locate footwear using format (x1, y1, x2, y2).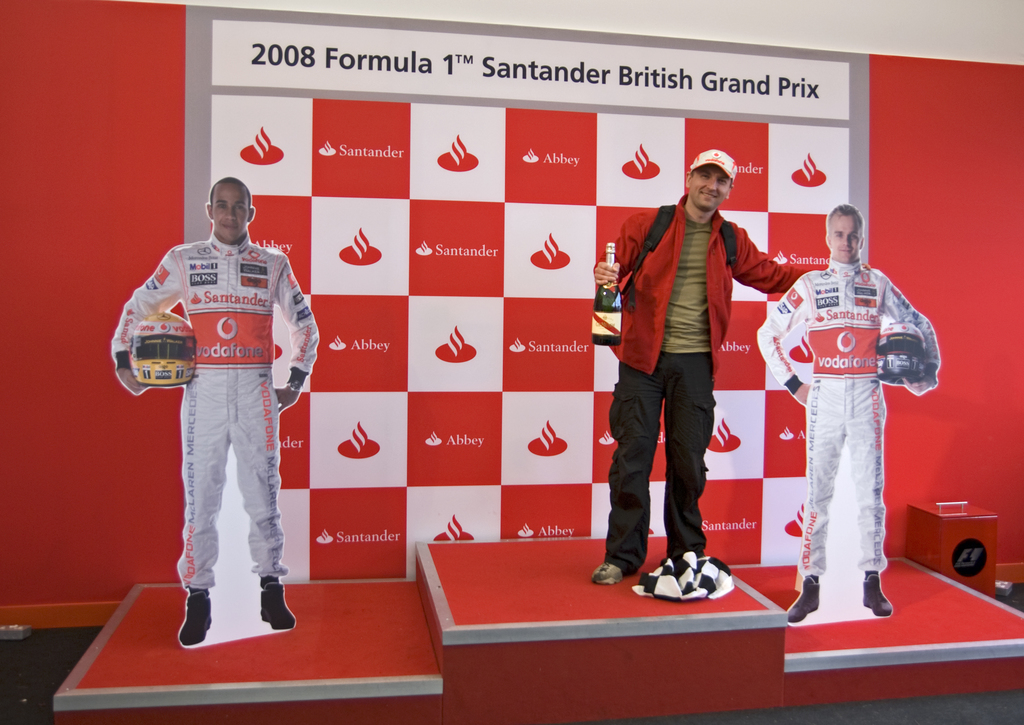
(863, 570, 890, 617).
